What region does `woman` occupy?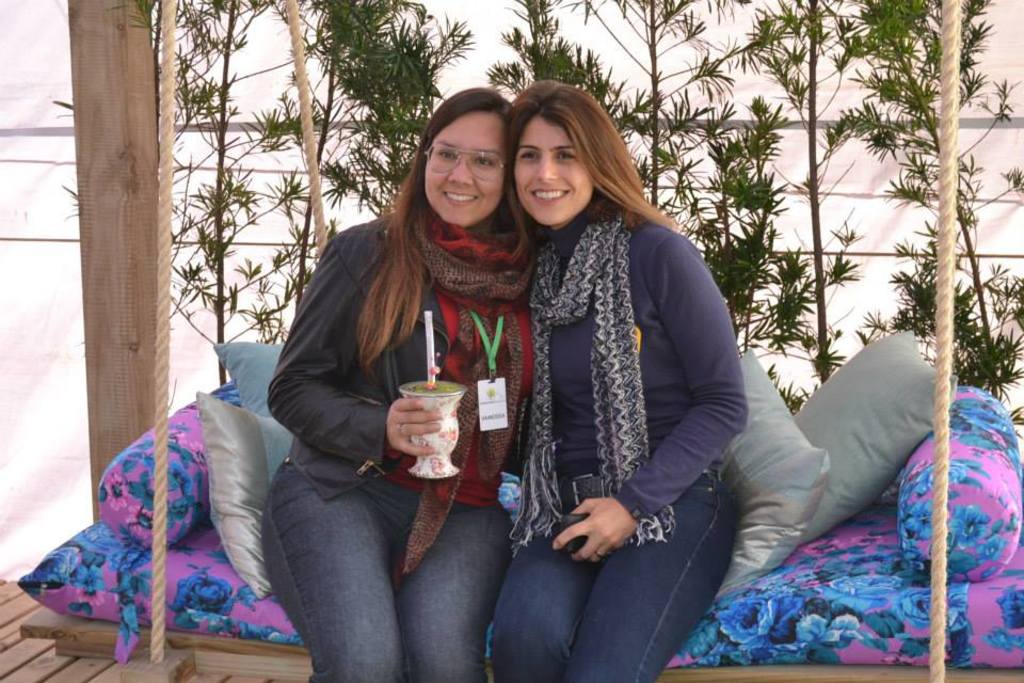
<box>485,88,755,681</box>.
